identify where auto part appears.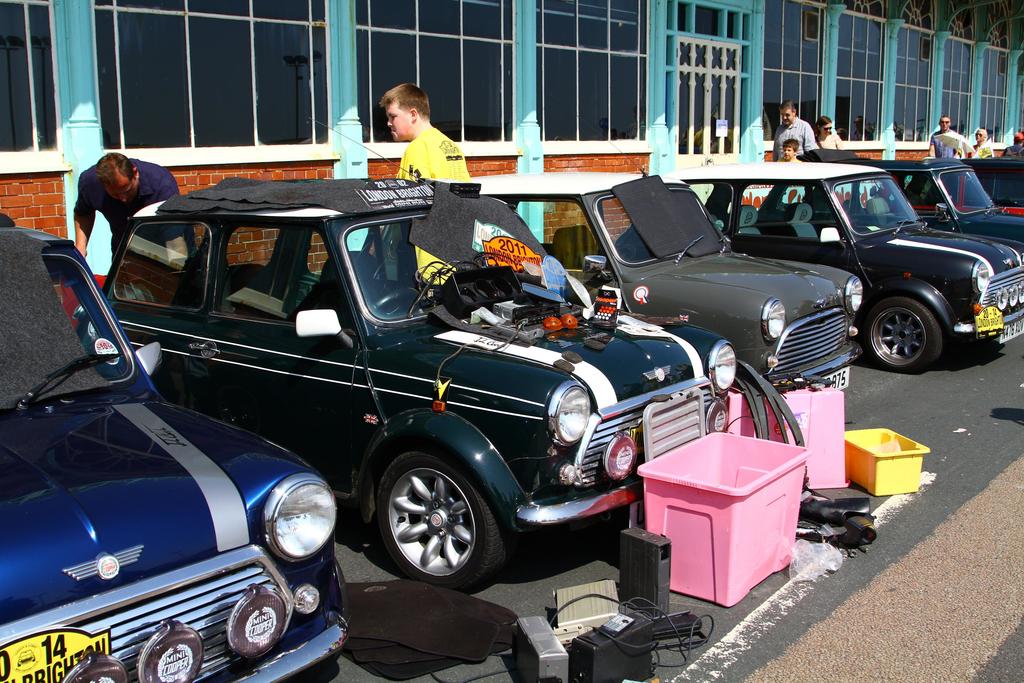
Appears at l=802, t=491, r=873, b=528.
